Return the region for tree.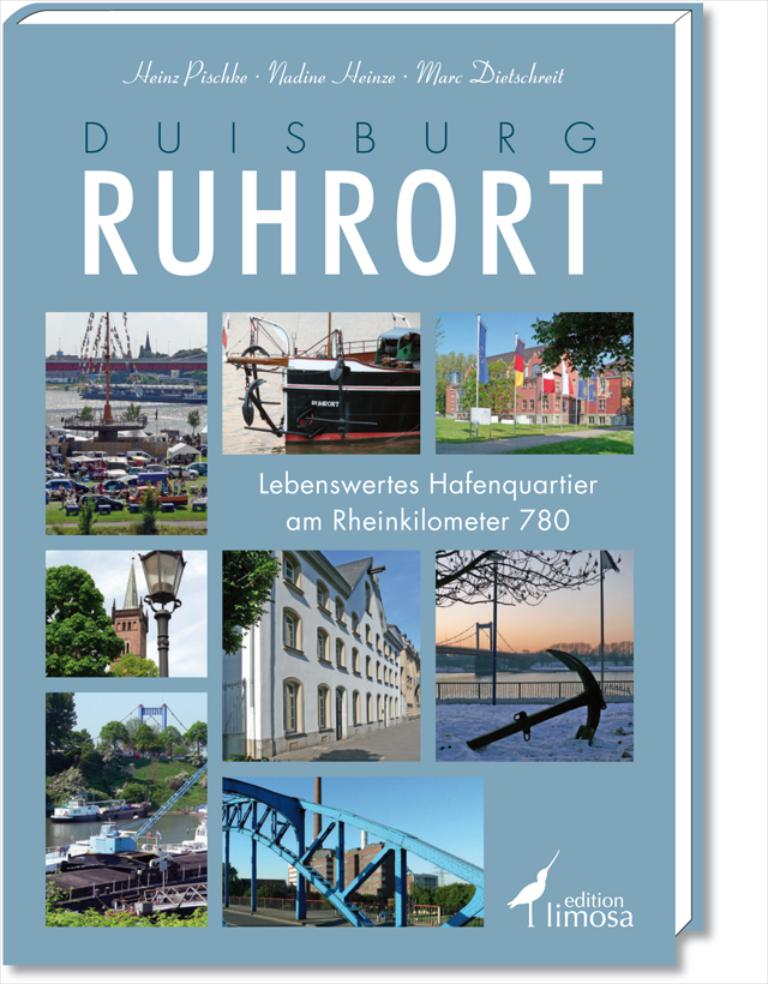
43 889 206 922.
